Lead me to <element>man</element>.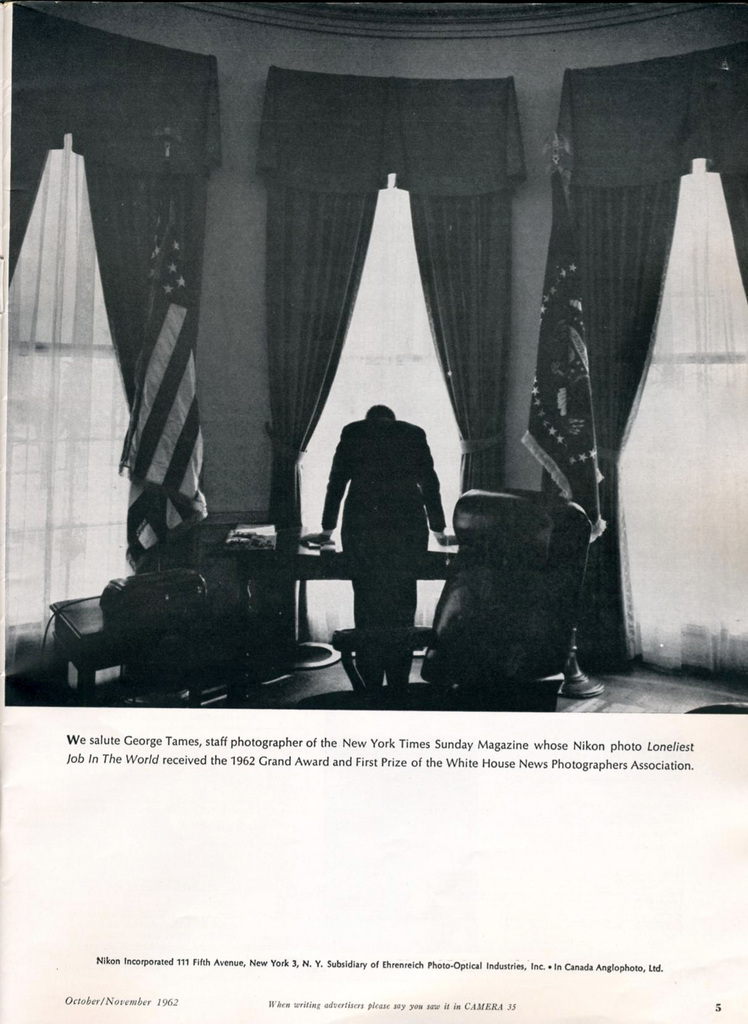
Lead to [325,370,449,683].
